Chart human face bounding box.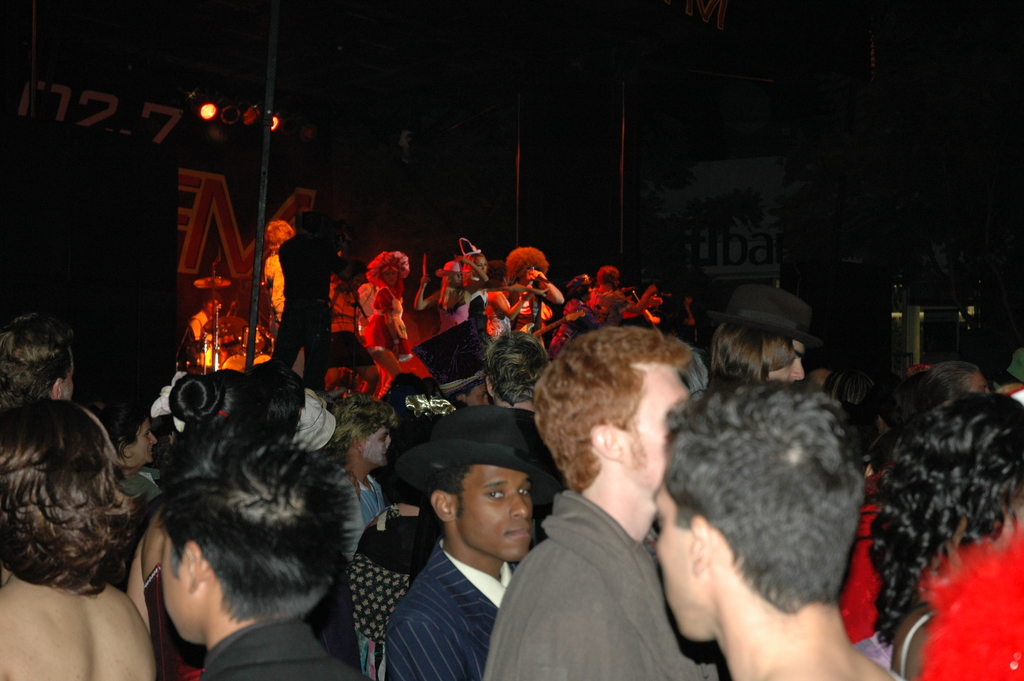
Charted: crop(651, 484, 694, 643).
